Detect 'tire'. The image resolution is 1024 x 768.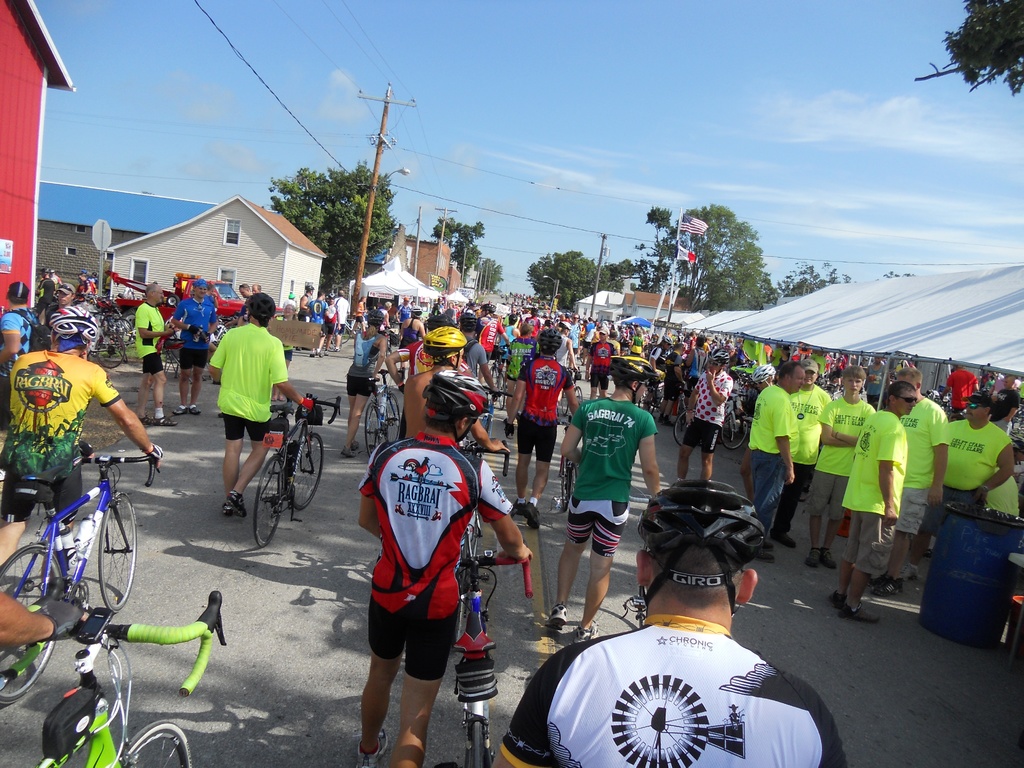
<box>499,371,505,409</box>.
